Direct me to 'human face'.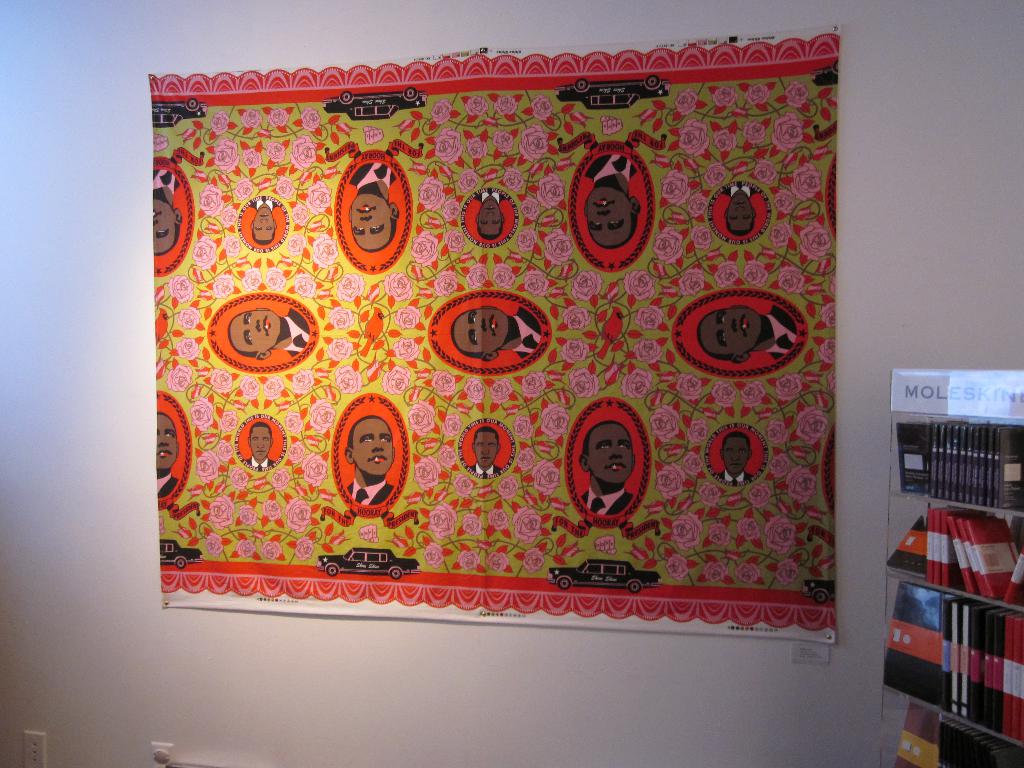
Direction: box(722, 430, 748, 476).
